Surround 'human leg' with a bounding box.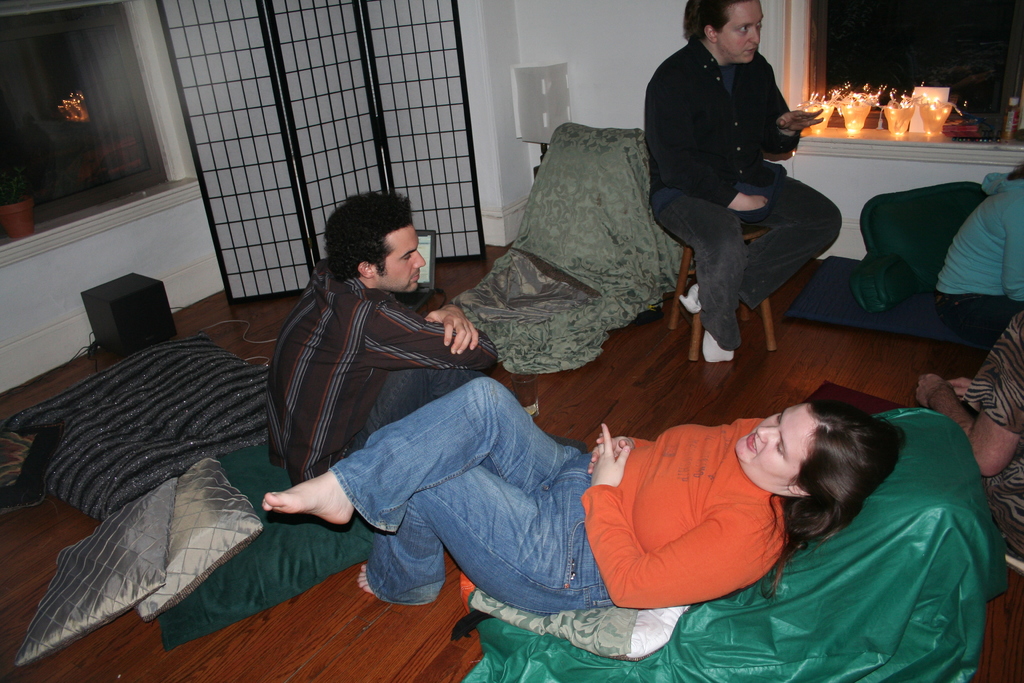
detection(673, 181, 838, 313).
